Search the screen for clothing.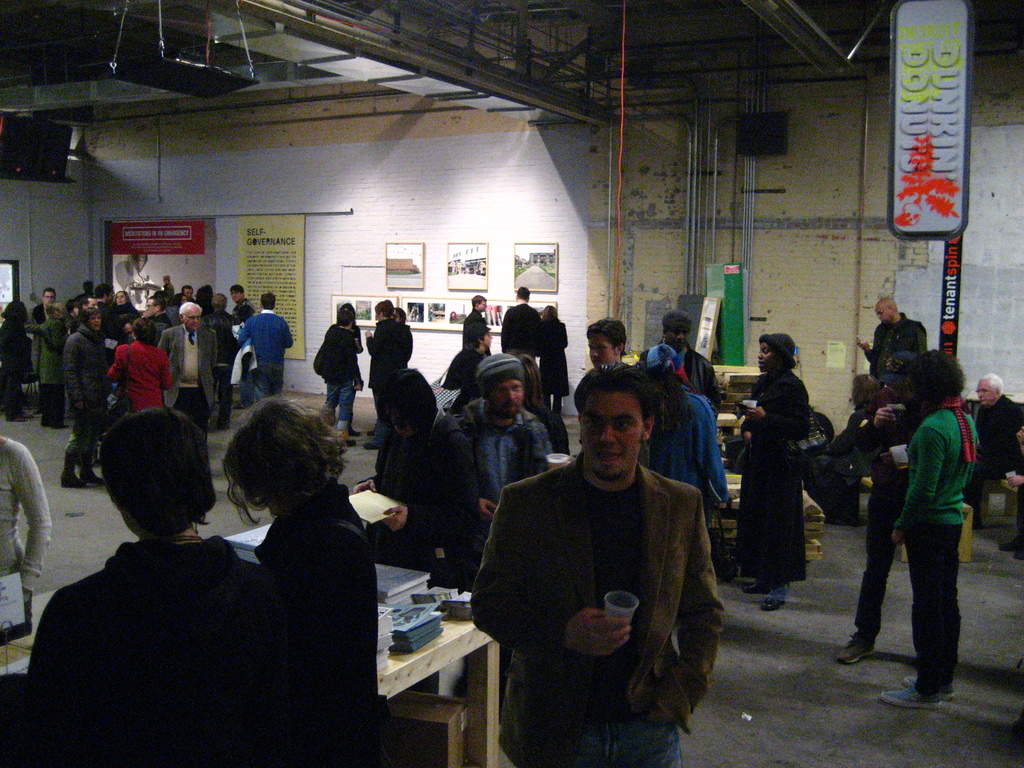
Found at <box>970,392,1023,481</box>.
